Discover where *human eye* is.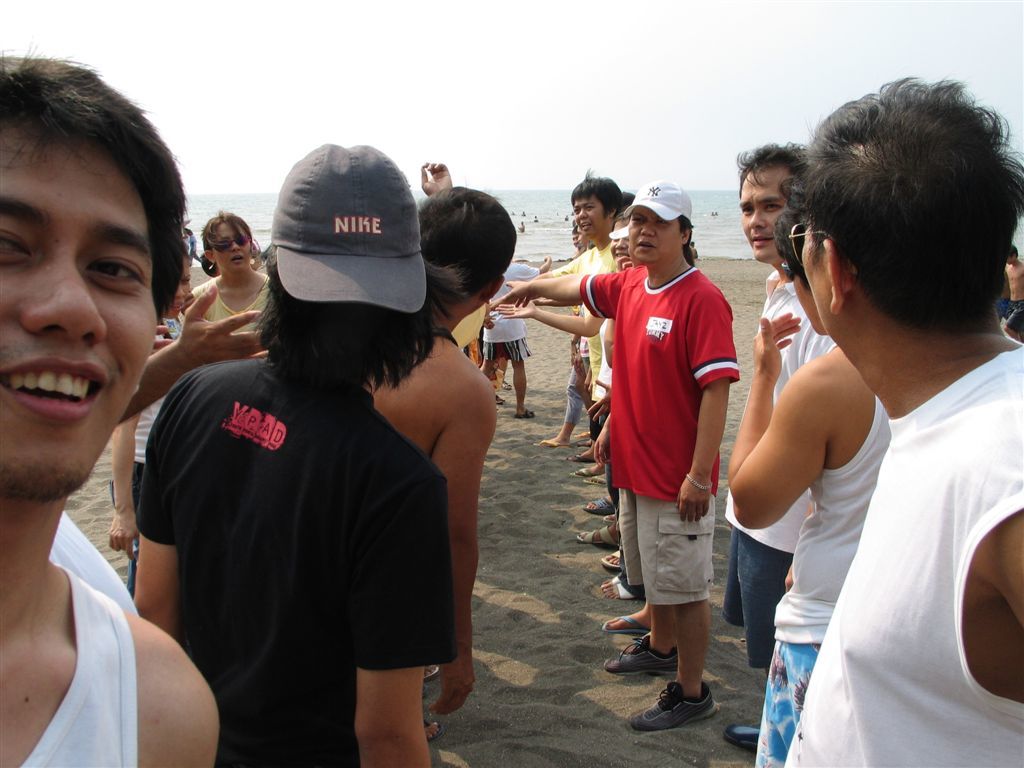
Discovered at {"x1": 0, "y1": 226, "x2": 42, "y2": 264}.
